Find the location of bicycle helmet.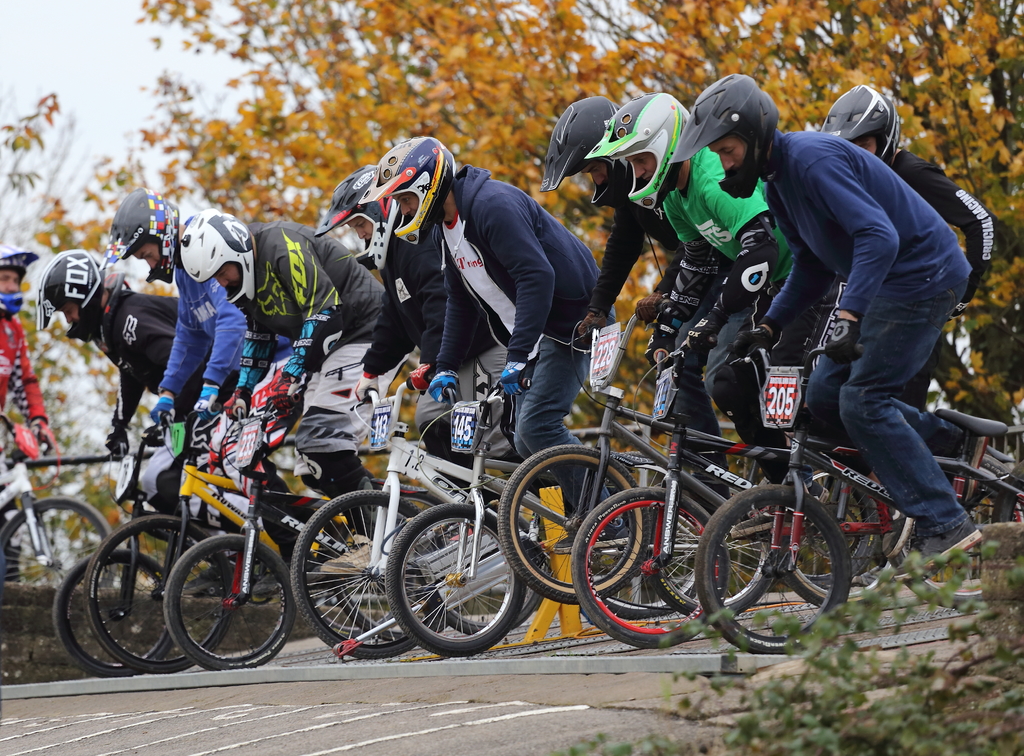
Location: box(367, 135, 457, 244).
